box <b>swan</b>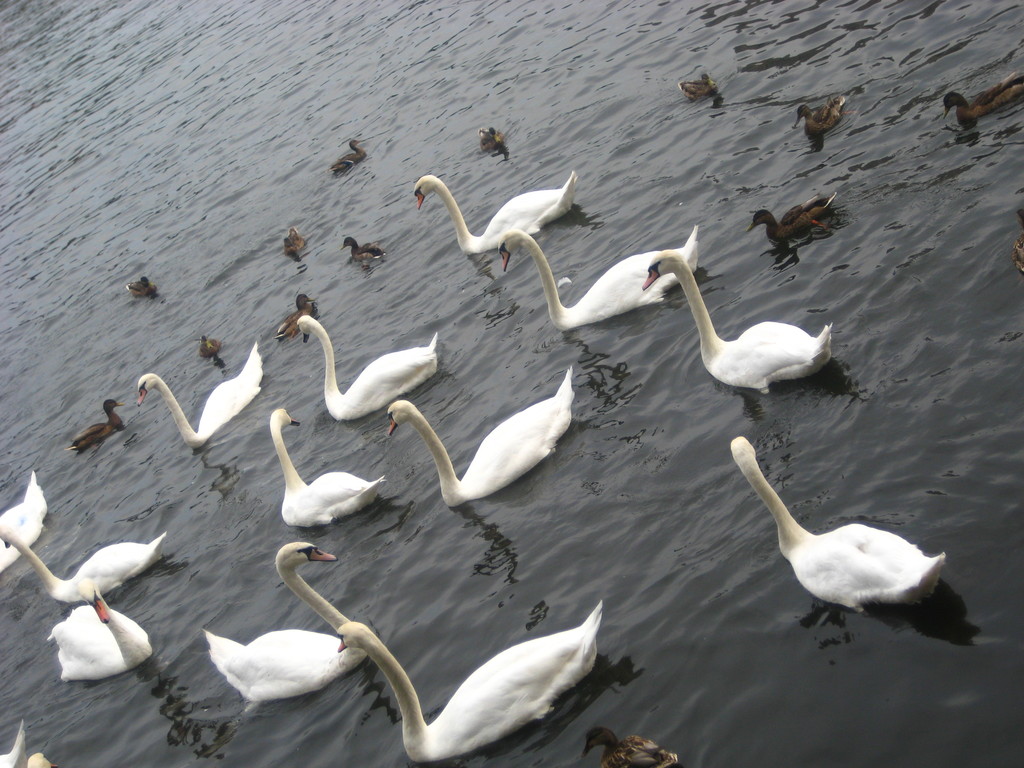
(739,441,978,626)
